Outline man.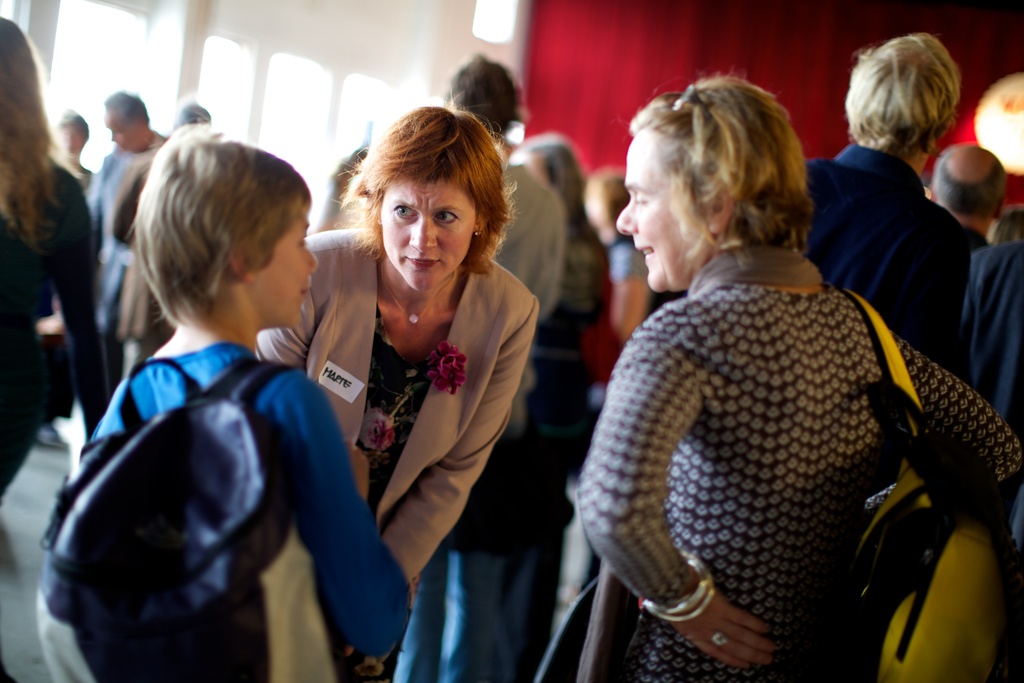
Outline: rect(796, 29, 973, 375).
